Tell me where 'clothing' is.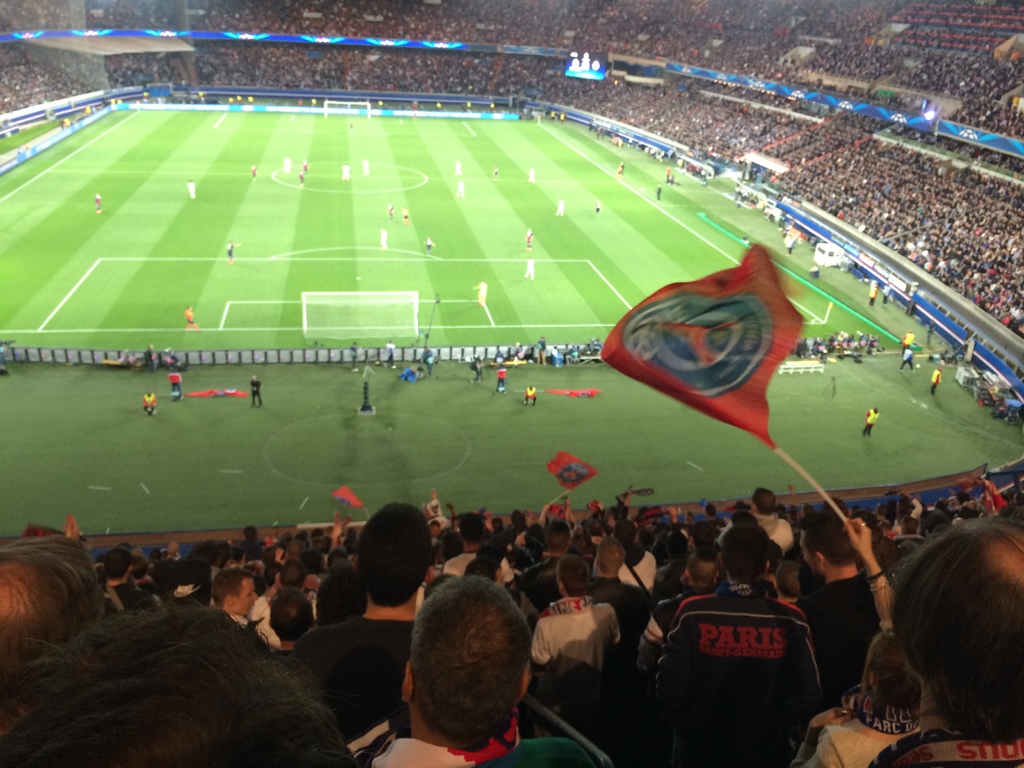
'clothing' is at (170, 371, 182, 397).
